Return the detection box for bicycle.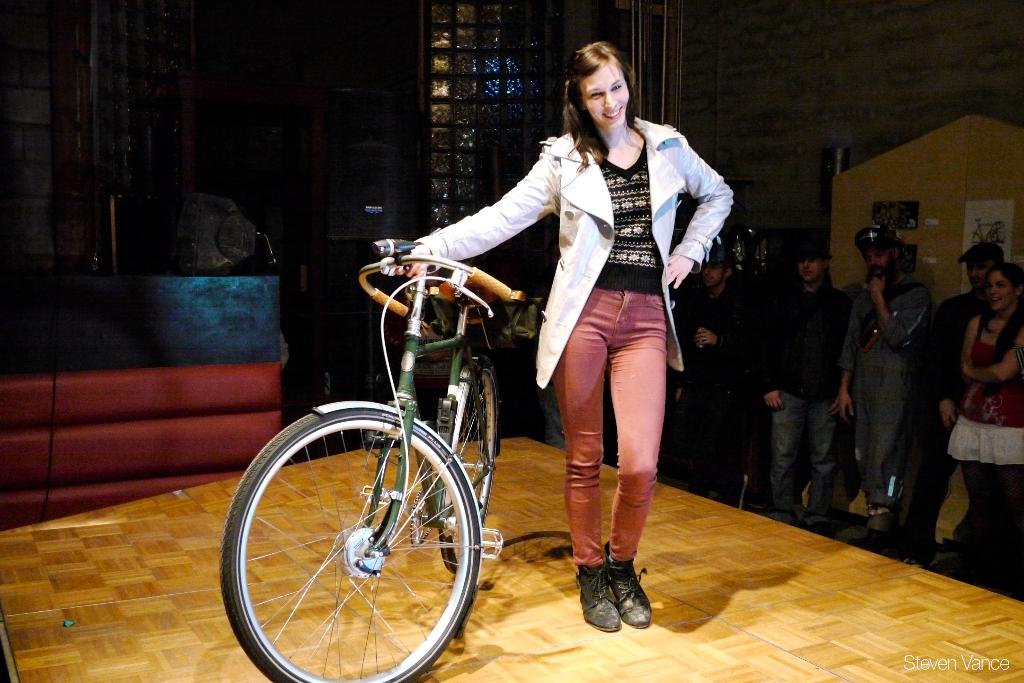
bbox=(214, 206, 525, 682).
